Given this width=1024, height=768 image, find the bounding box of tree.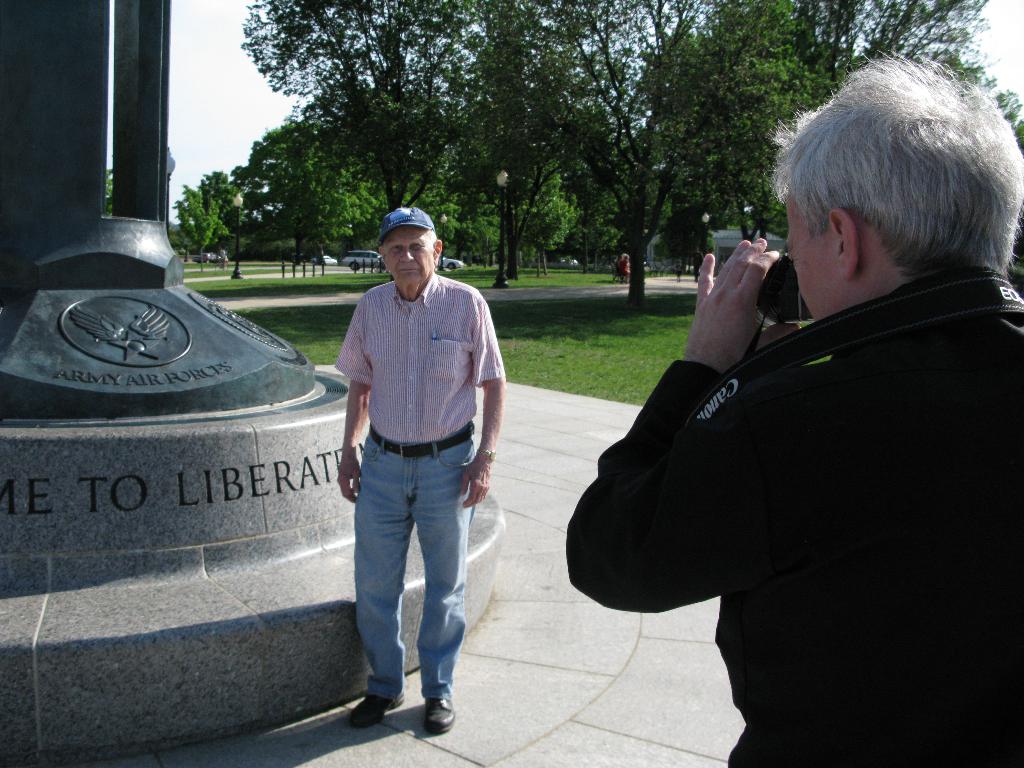
l=239, t=0, r=463, b=223.
